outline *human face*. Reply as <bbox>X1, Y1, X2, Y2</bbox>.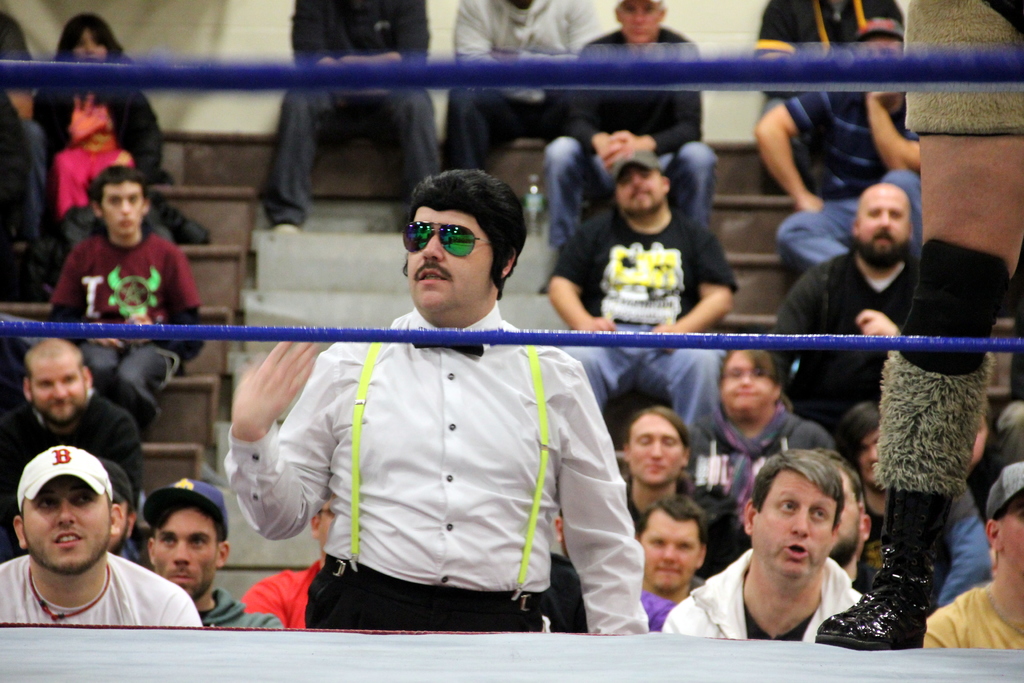
<bbox>641, 512, 695, 584</bbox>.
